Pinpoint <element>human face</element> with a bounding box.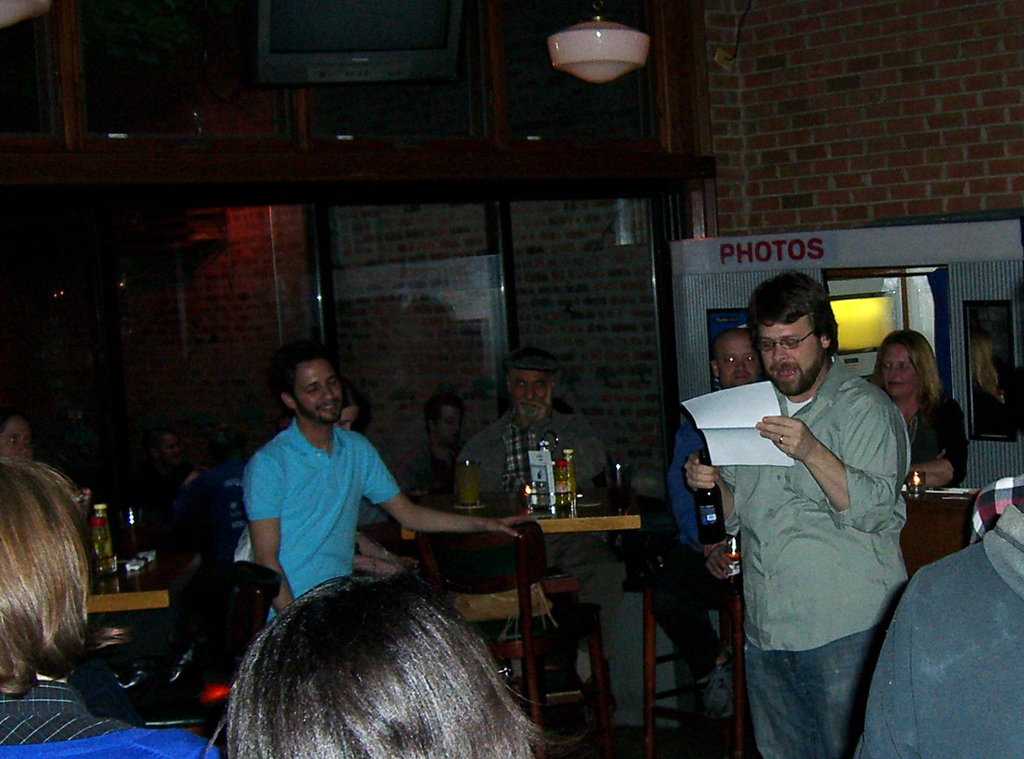
715 332 764 387.
